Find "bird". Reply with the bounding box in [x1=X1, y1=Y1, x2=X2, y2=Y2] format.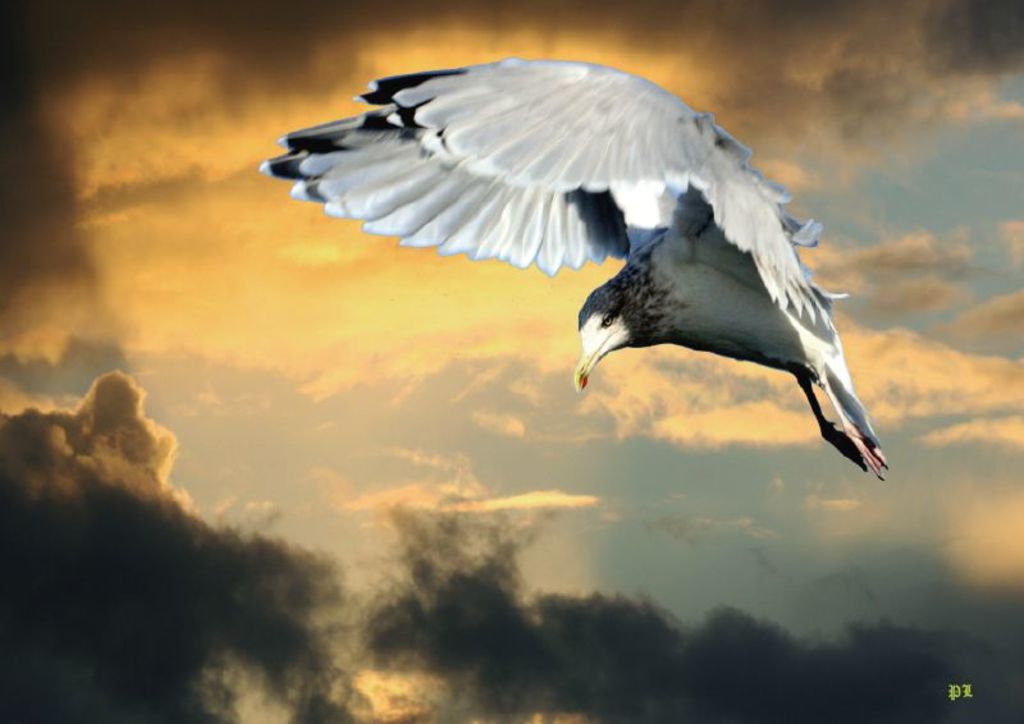
[x1=255, y1=56, x2=895, y2=478].
